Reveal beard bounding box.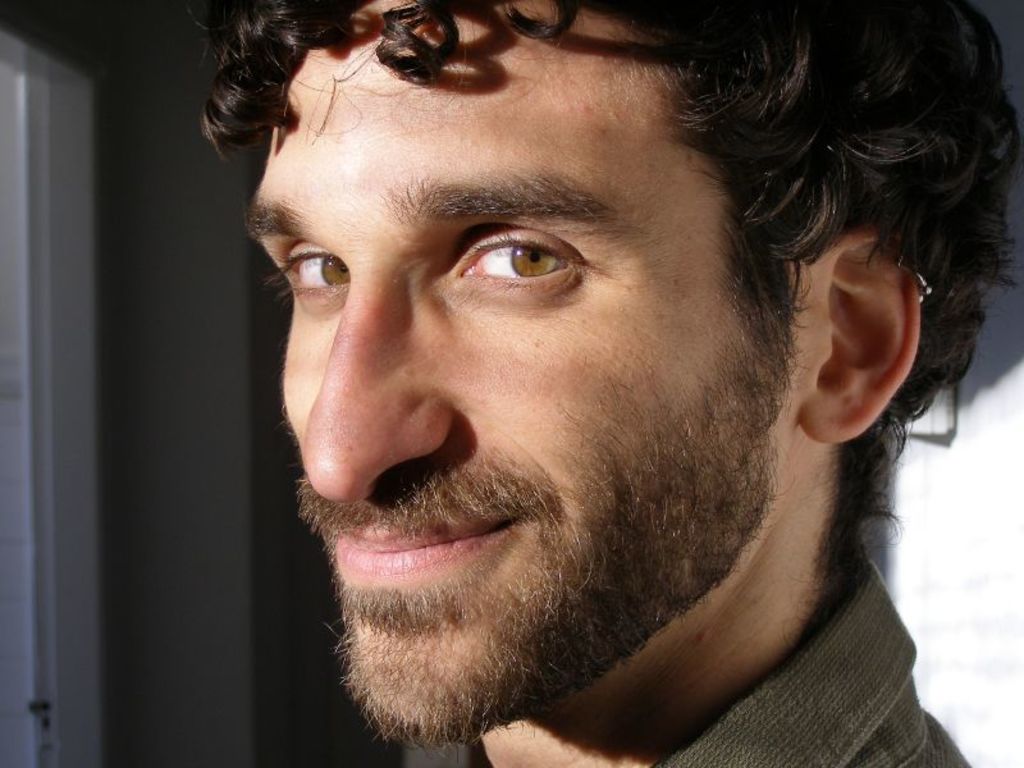
Revealed: x1=278, y1=340, x2=804, y2=765.
